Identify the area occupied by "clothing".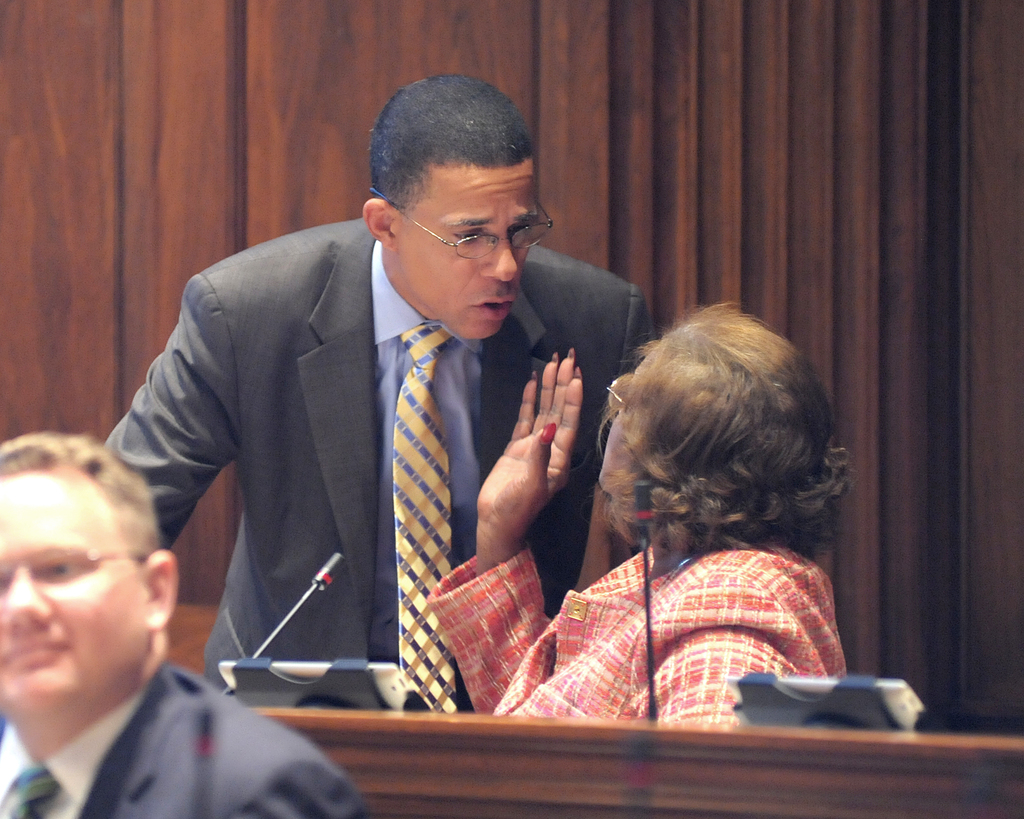
Area: bbox=(2, 656, 369, 818).
